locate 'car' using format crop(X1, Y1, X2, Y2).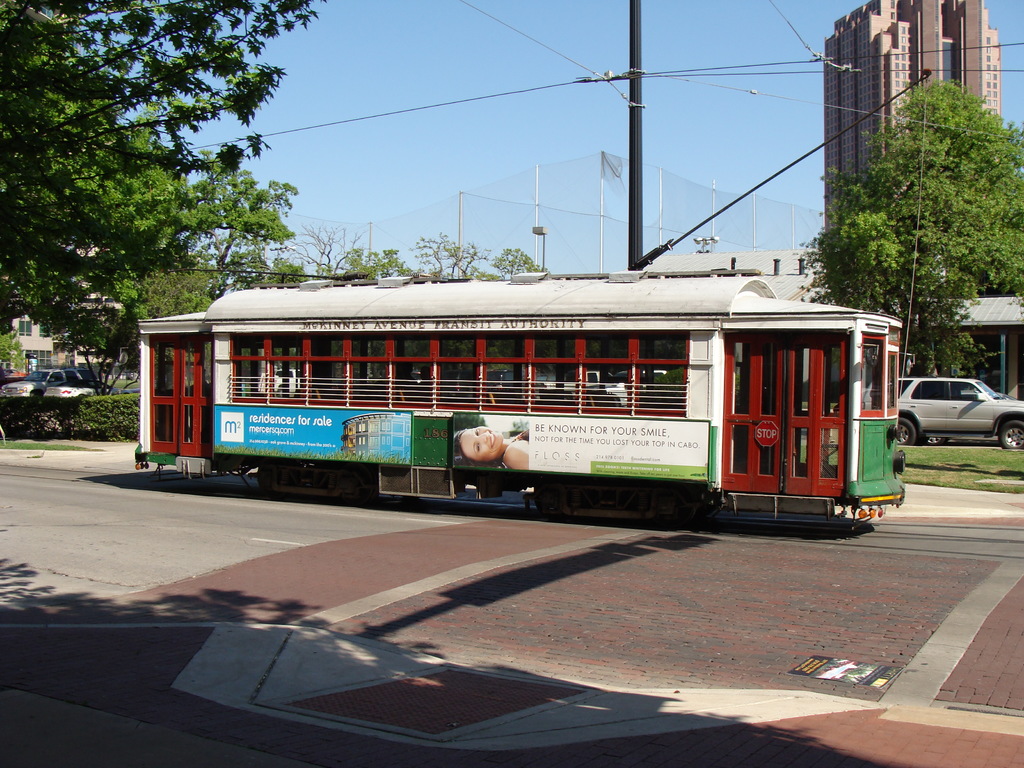
crop(45, 380, 123, 398).
